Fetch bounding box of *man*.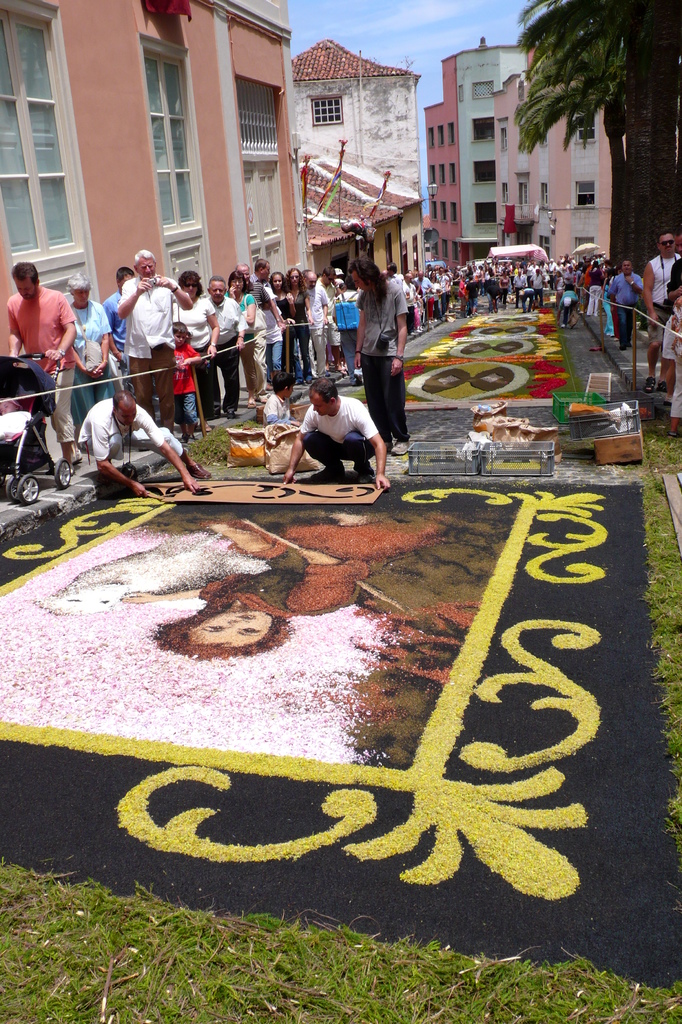
Bbox: [x1=0, y1=258, x2=76, y2=468].
